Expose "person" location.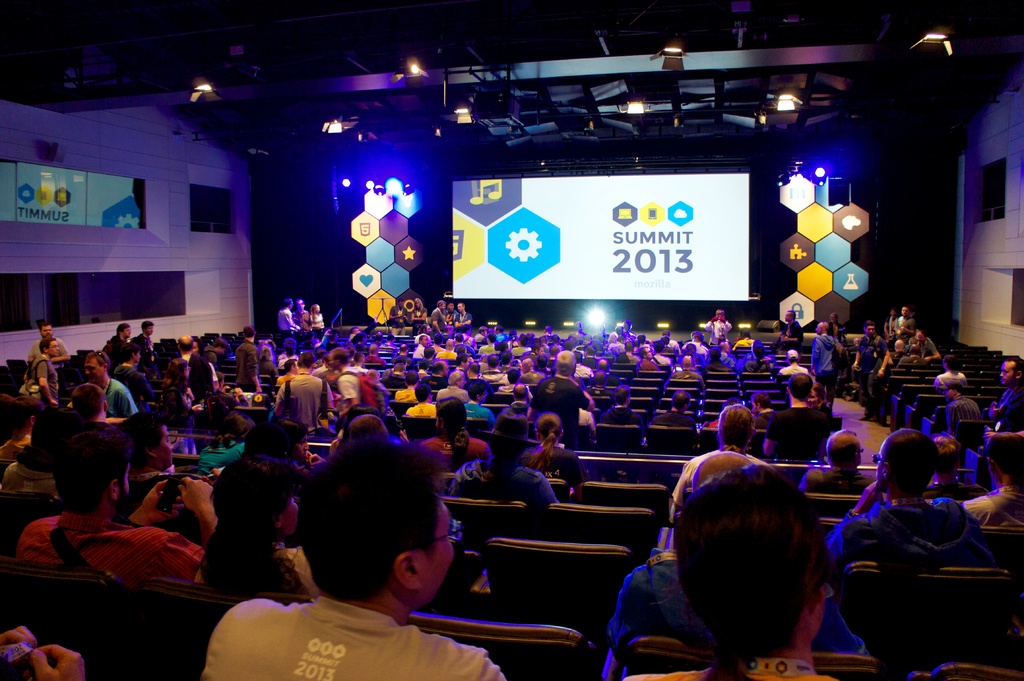
Exposed at 530, 403, 580, 482.
